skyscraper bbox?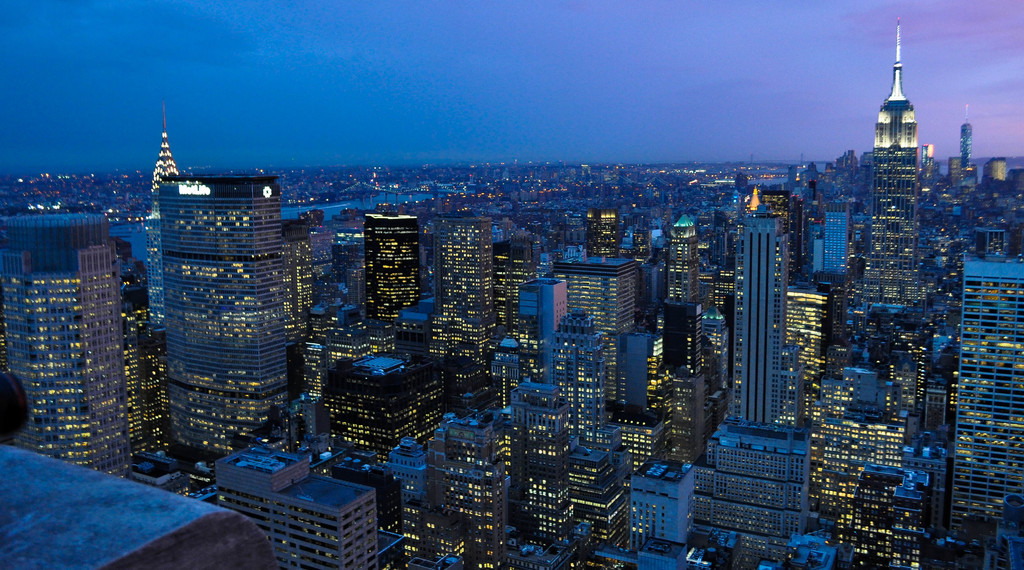
bbox(833, 16, 980, 516)
